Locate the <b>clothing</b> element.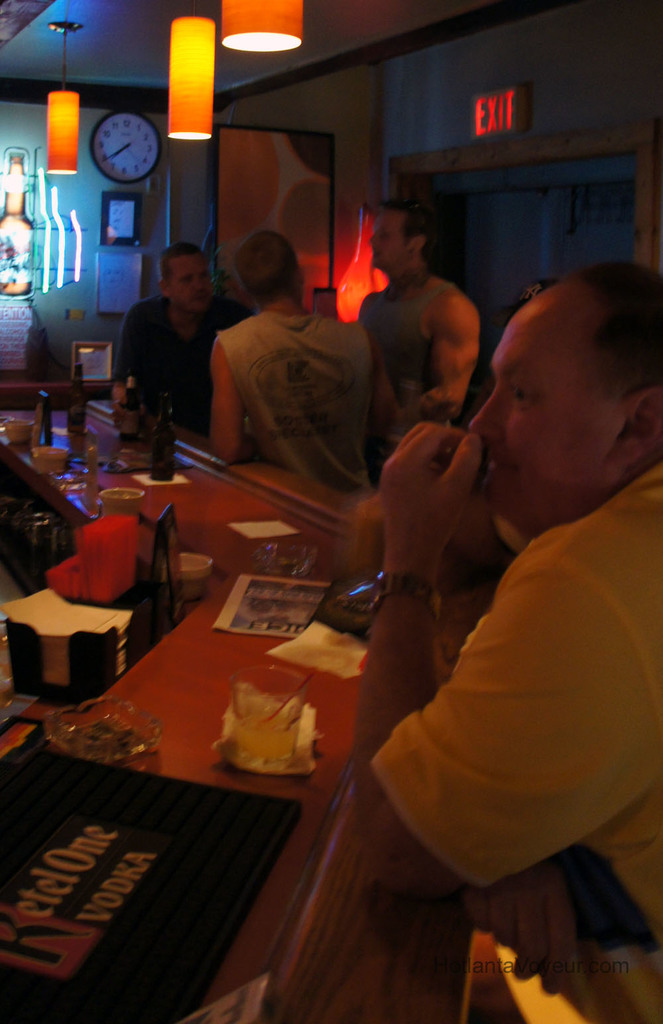
Element bbox: [377, 462, 662, 1023].
